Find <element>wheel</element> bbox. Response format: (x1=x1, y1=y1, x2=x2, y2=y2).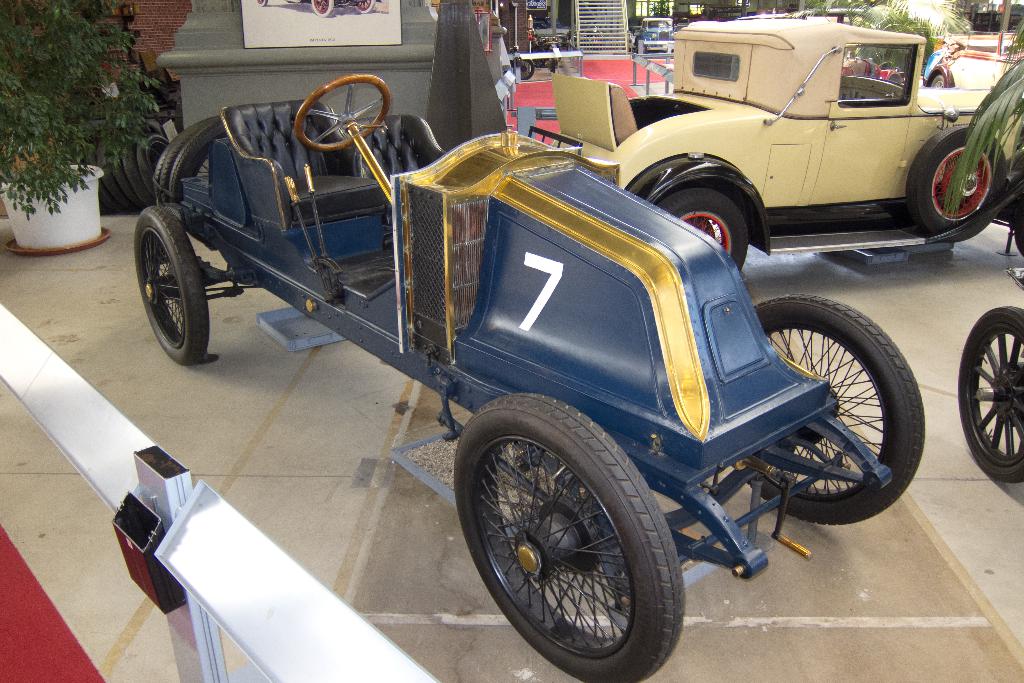
(x1=97, y1=141, x2=136, y2=212).
